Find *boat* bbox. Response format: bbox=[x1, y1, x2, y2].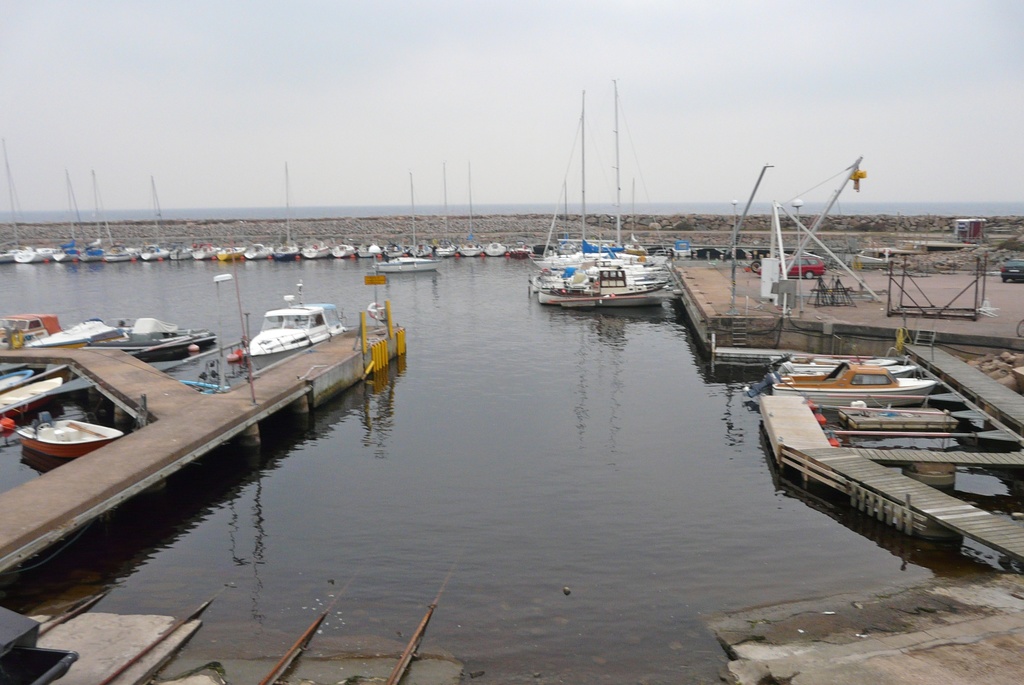
bbox=[0, 368, 34, 395].
